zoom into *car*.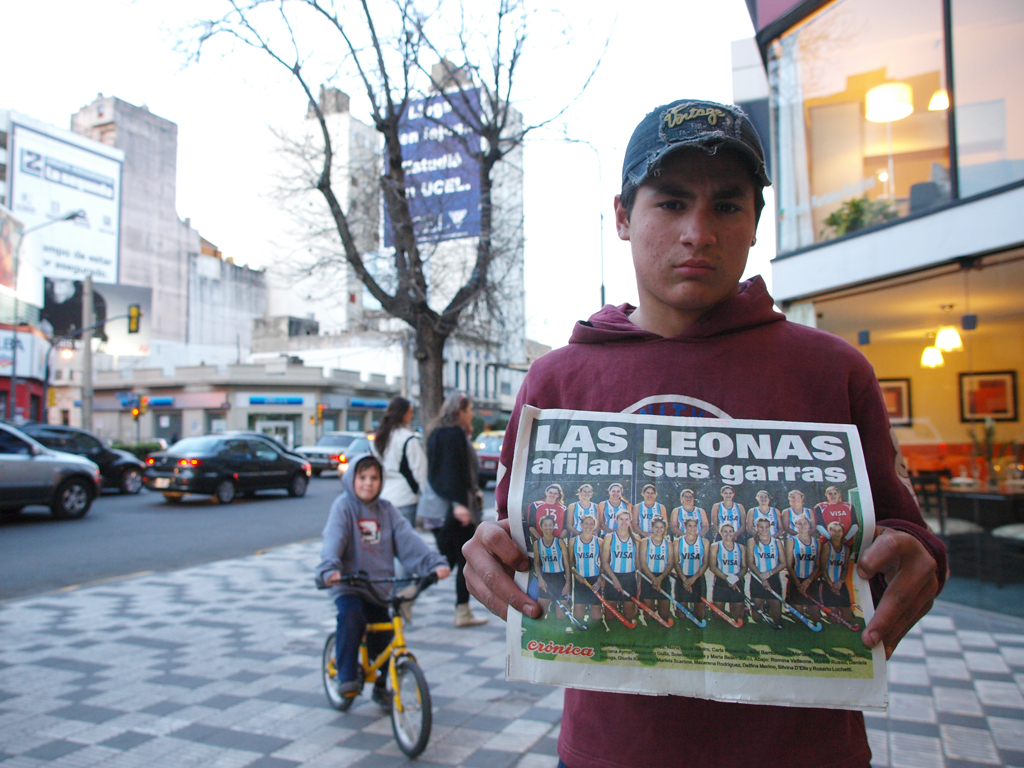
Zoom target: 138/437/307/502.
